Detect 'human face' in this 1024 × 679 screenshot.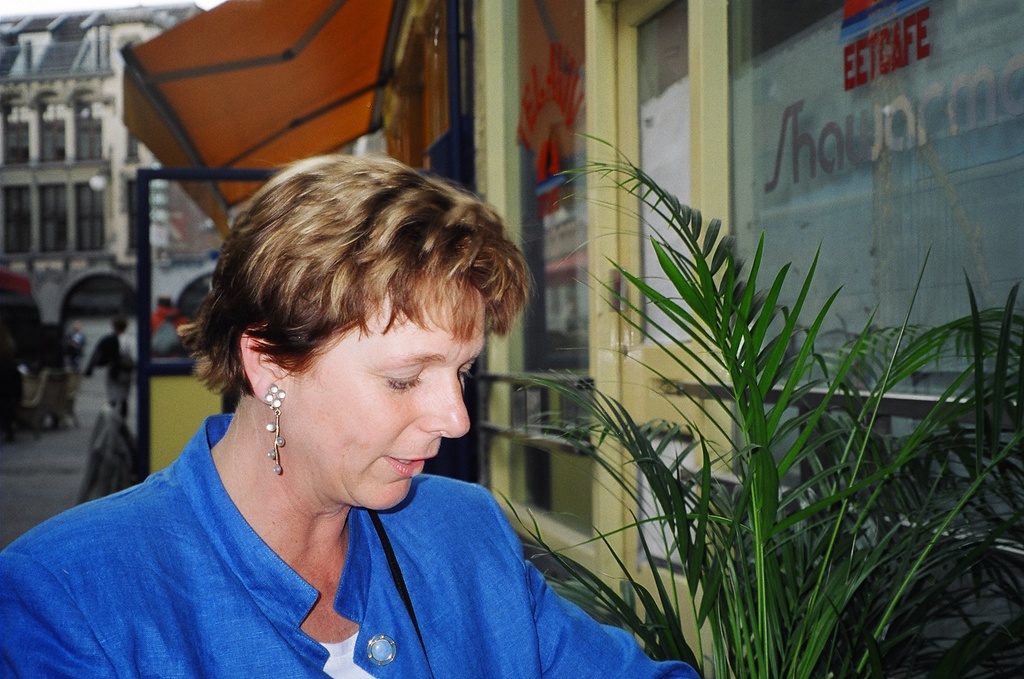
Detection: (x1=283, y1=280, x2=491, y2=511).
